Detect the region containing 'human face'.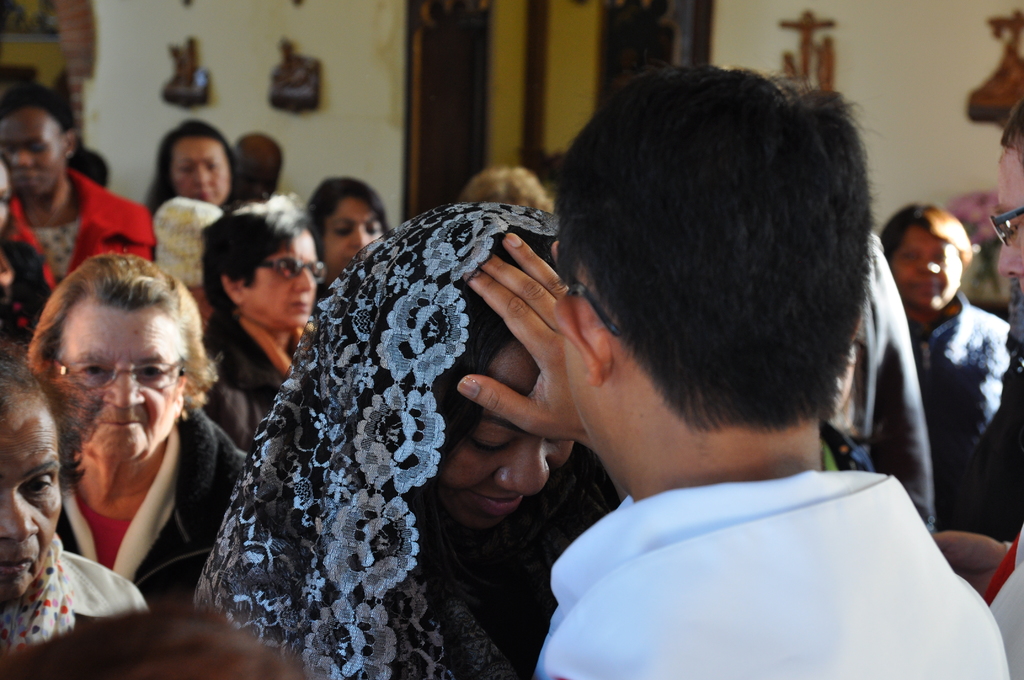
locate(993, 146, 1023, 290).
